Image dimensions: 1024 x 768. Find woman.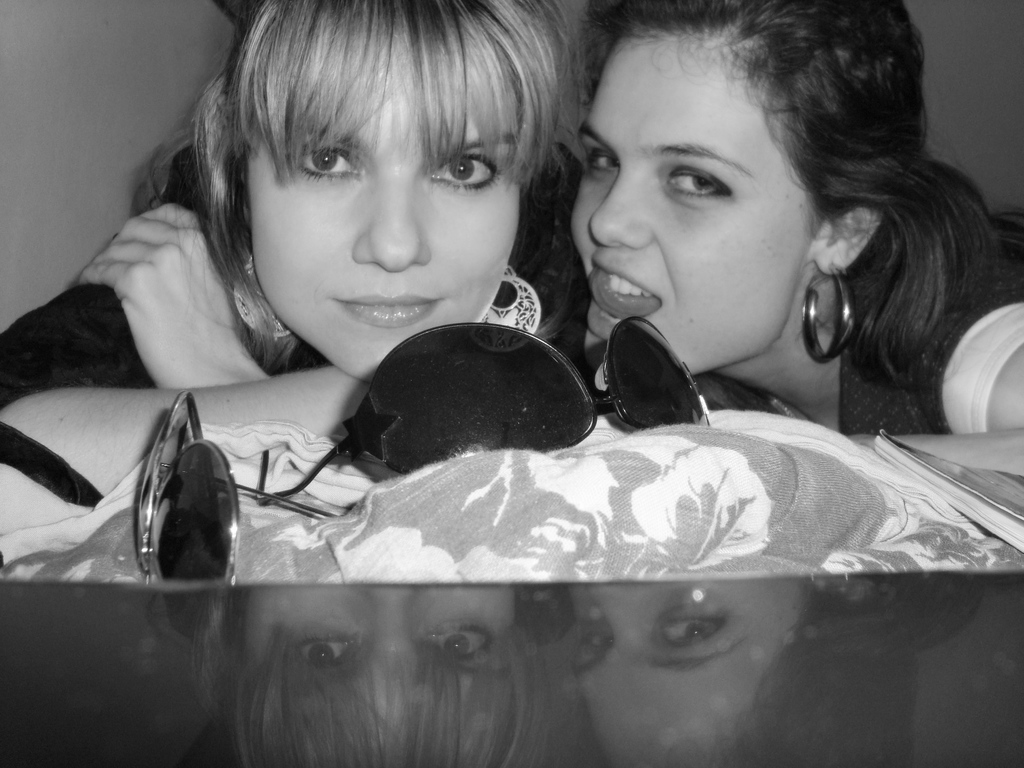
x1=200, y1=0, x2=888, y2=632.
